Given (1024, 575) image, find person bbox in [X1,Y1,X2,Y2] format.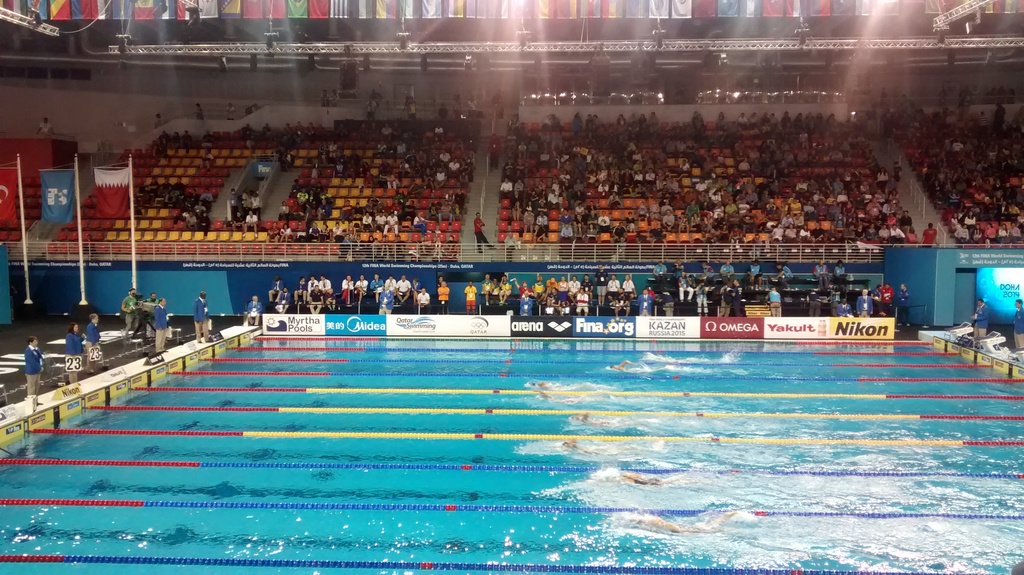
[193,291,214,340].
